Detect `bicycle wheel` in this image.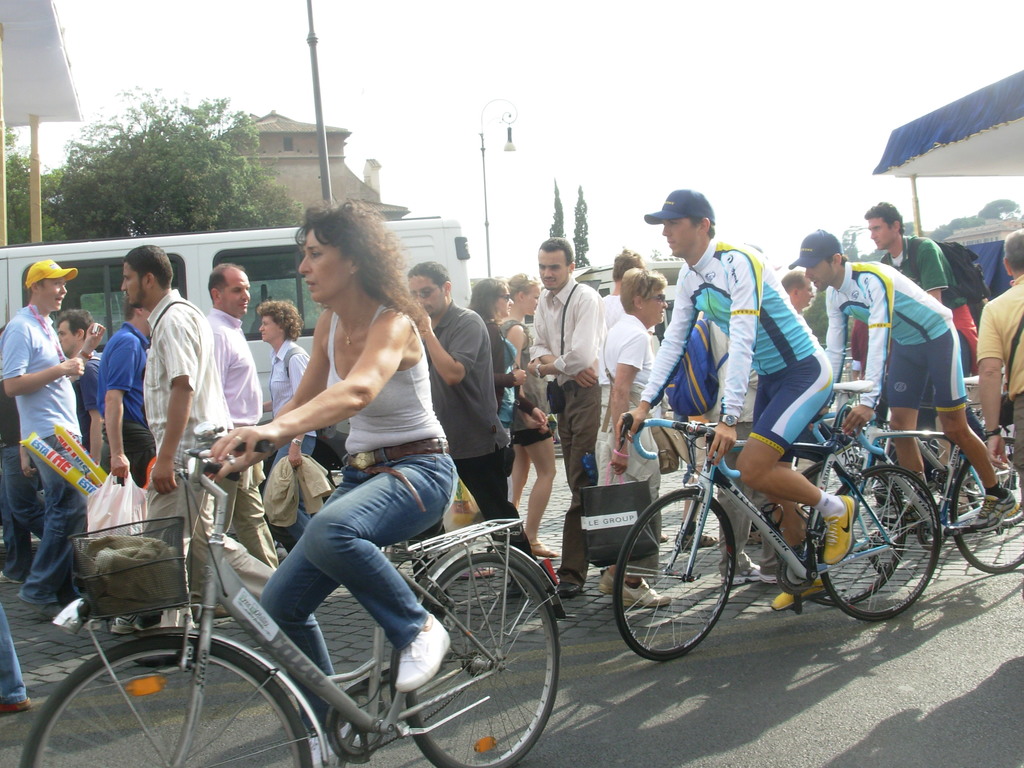
Detection: bbox=[950, 437, 1023, 580].
